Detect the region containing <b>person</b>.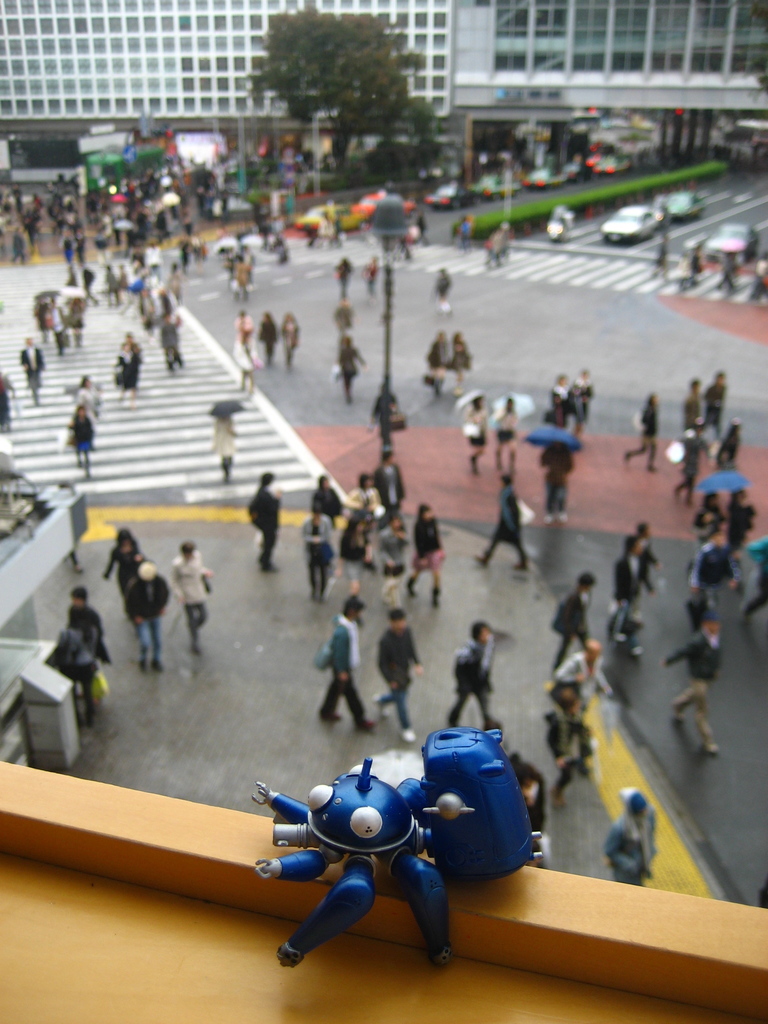
(x1=614, y1=538, x2=656, y2=653).
